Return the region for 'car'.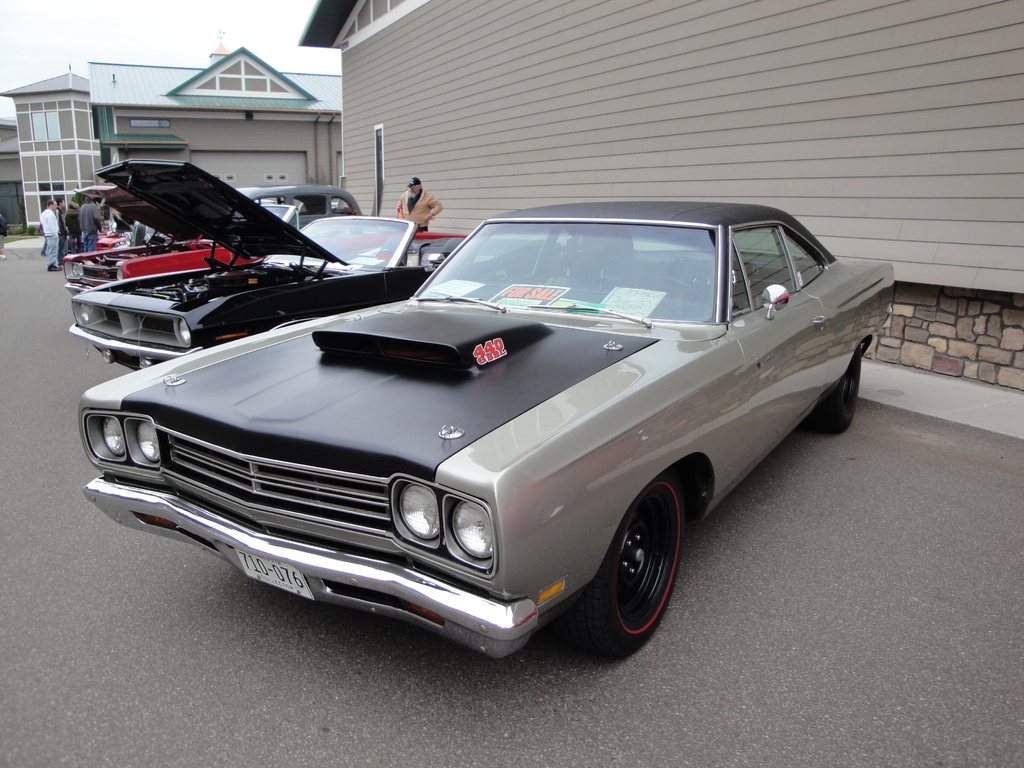
[77, 187, 151, 250].
